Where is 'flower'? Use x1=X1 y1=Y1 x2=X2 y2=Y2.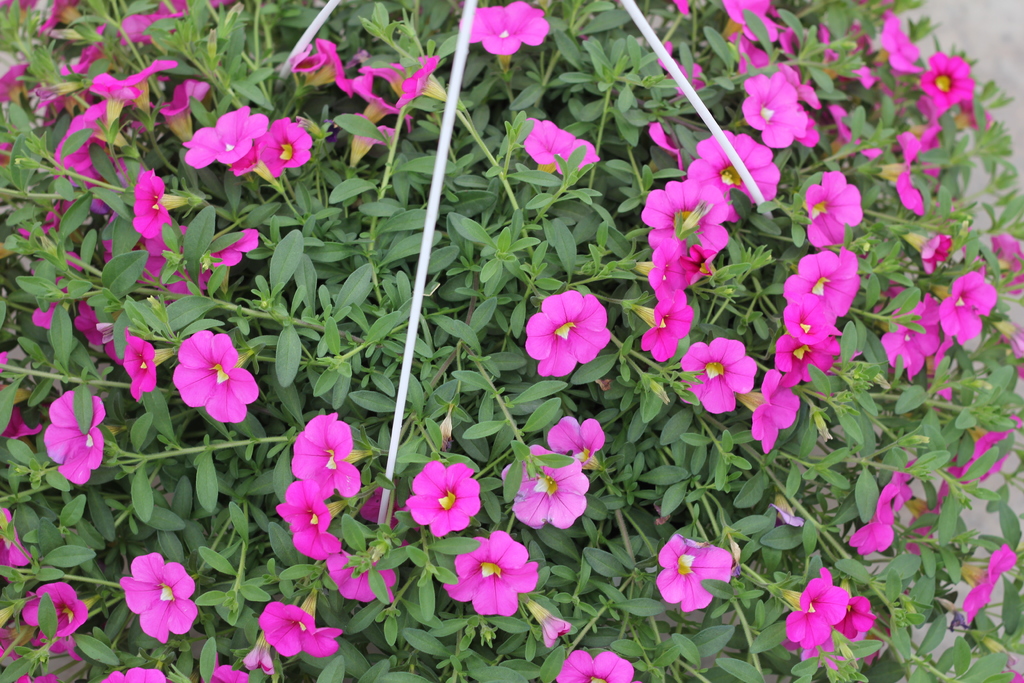
x1=276 y1=478 x2=336 y2=557.
